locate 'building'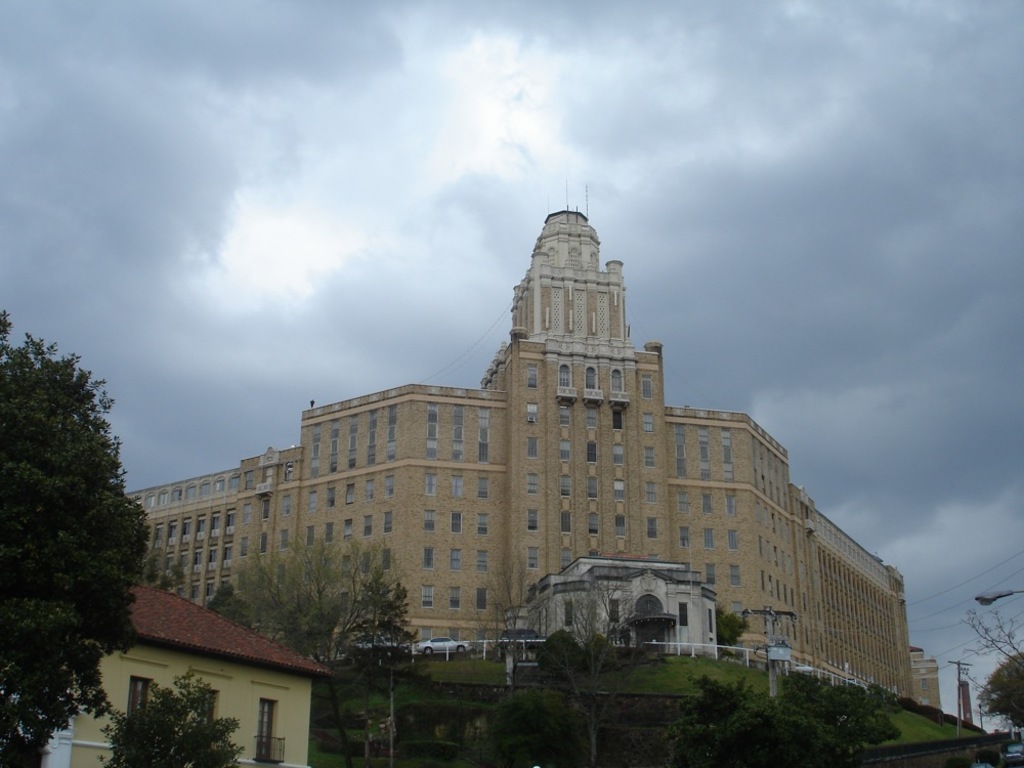
detection(127, 198, 923, 700)
